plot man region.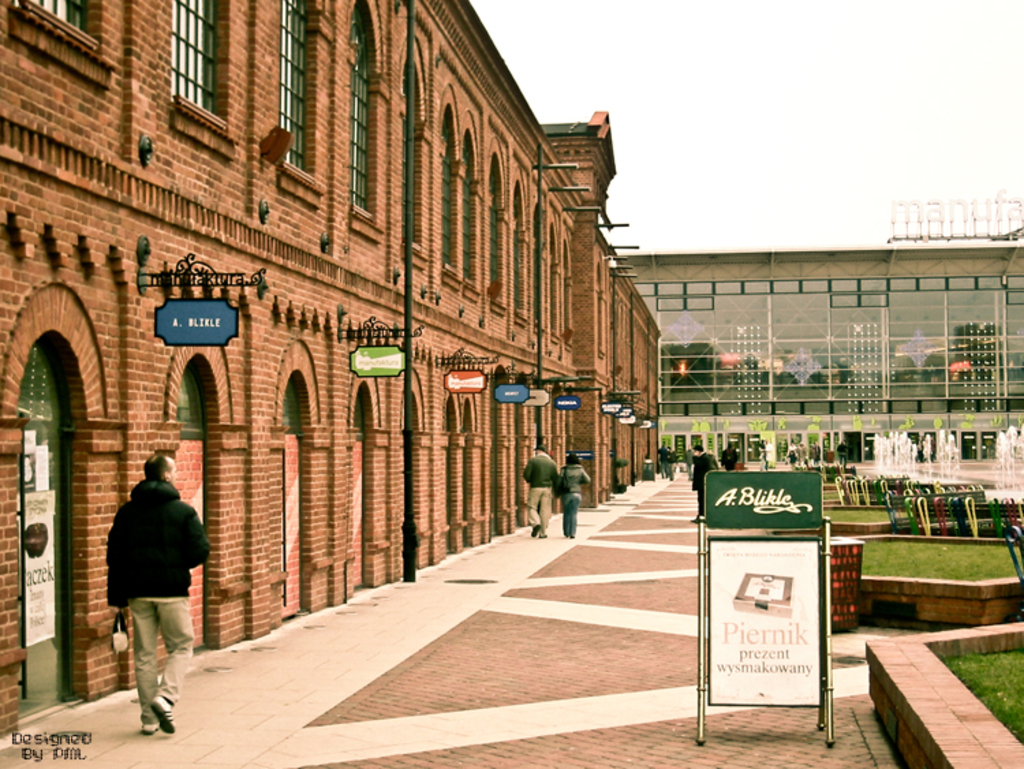
Plotted at crop(109, 453, 208, 733).
